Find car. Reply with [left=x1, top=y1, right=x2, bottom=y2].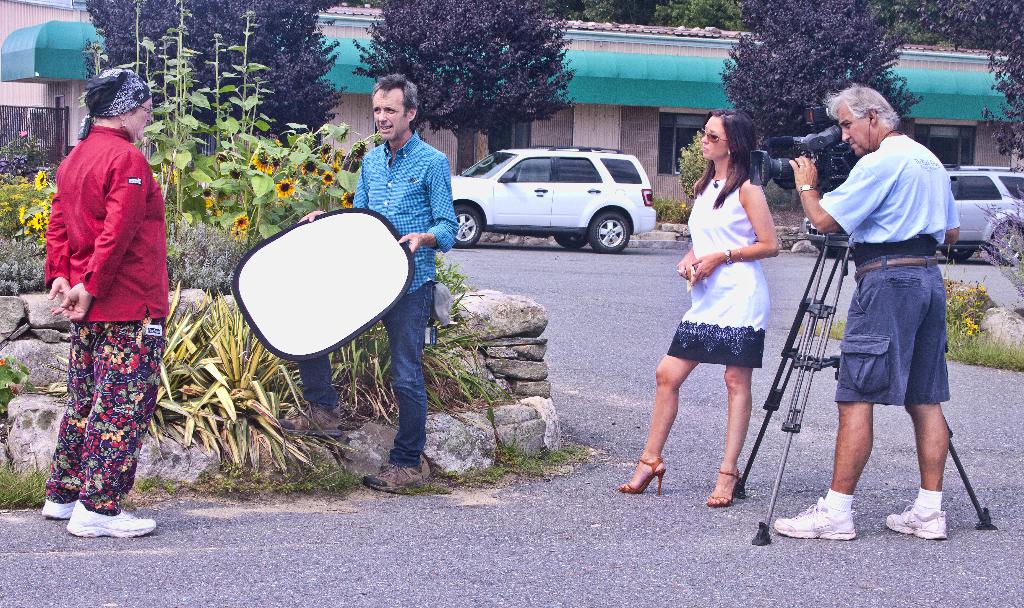
[left=448, top=149, right=657, bottom=254].
